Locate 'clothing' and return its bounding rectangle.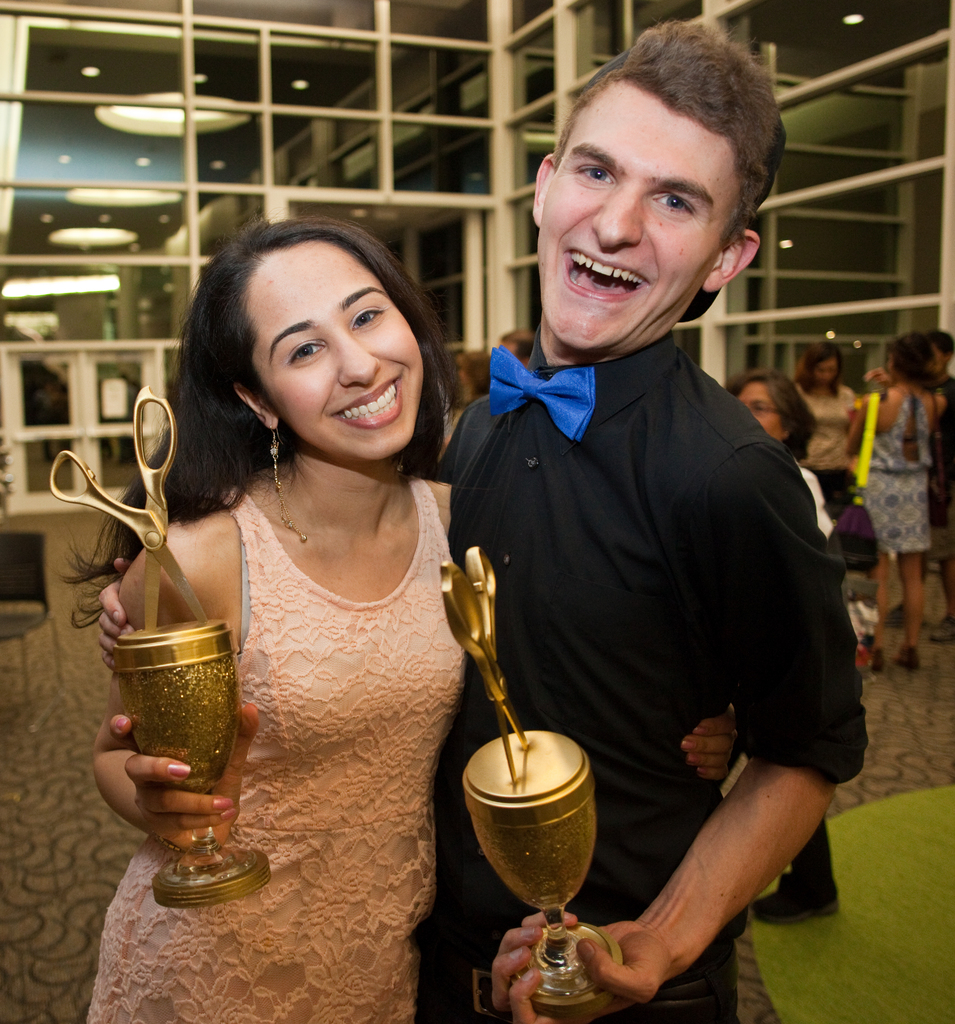
x1=865 y1=399 x2=939 y2=556.
